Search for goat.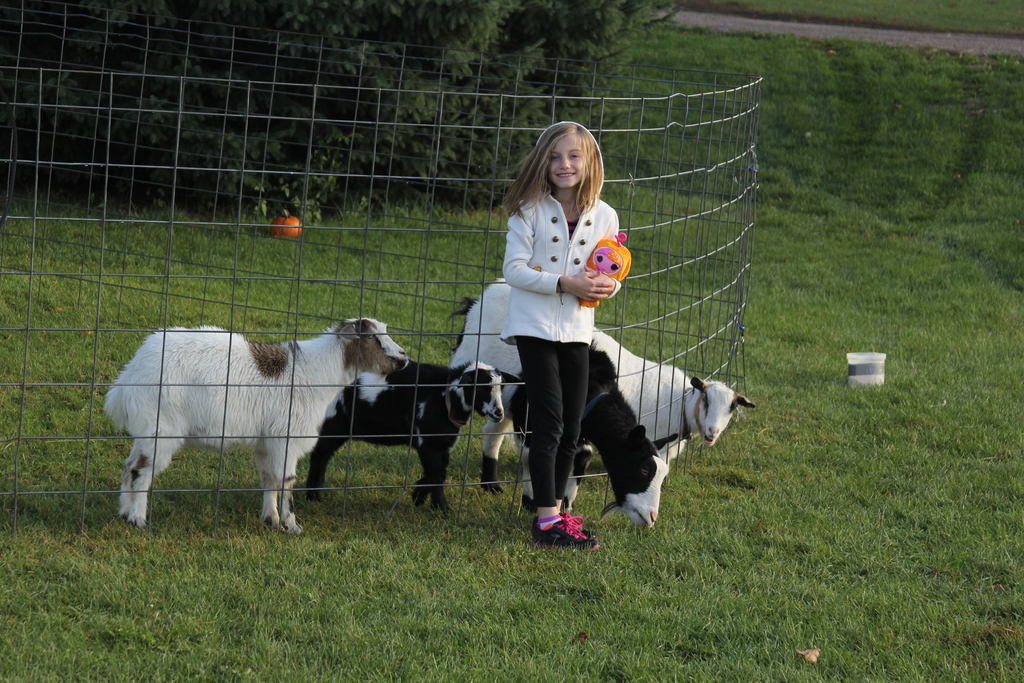
Found at {"left": 440, "top": 276, "right": 672, "bottom": 532}.
